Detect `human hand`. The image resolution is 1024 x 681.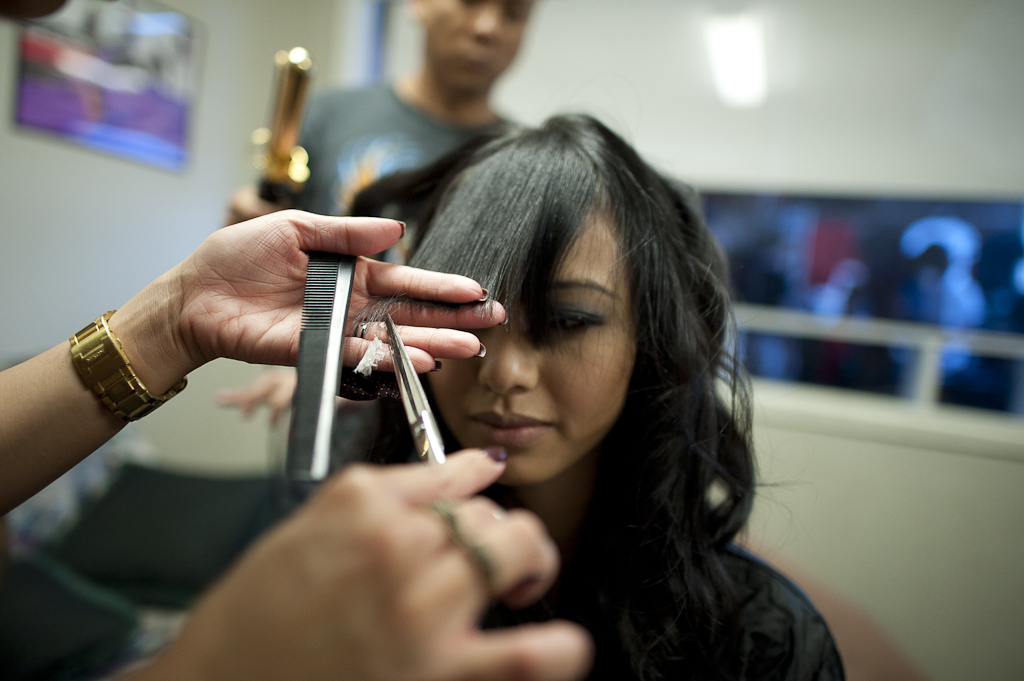
crop(178, 208, 512, 377).
